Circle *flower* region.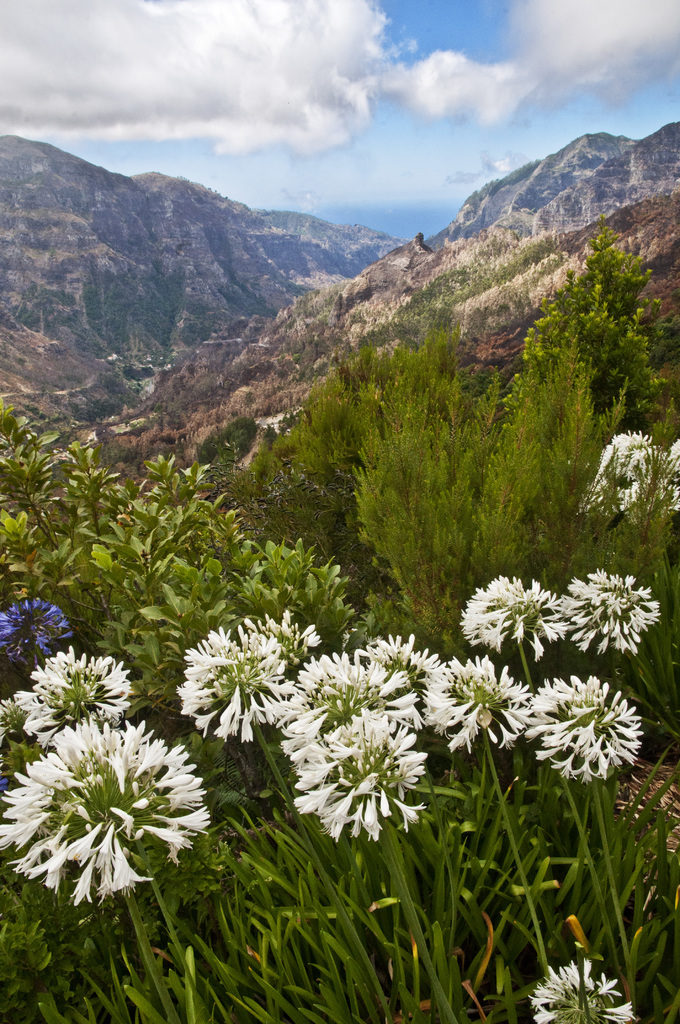
Region: 16/639/136/756.
